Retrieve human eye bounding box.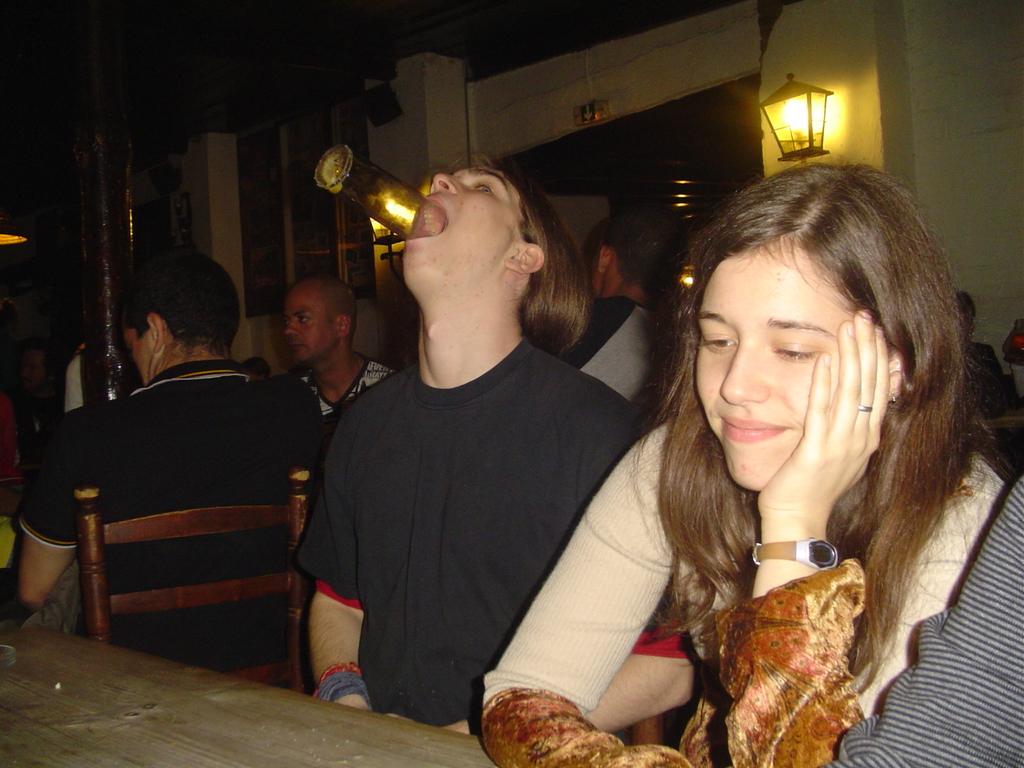
Bounding box: (770,337,821,360).
